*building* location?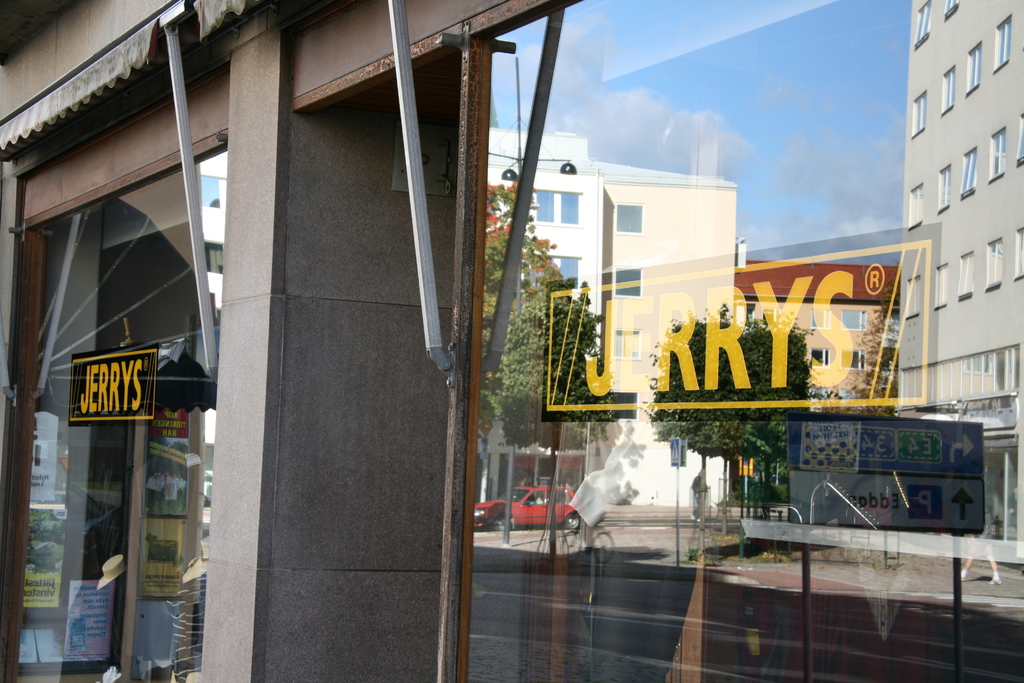
892,3,1023,562
